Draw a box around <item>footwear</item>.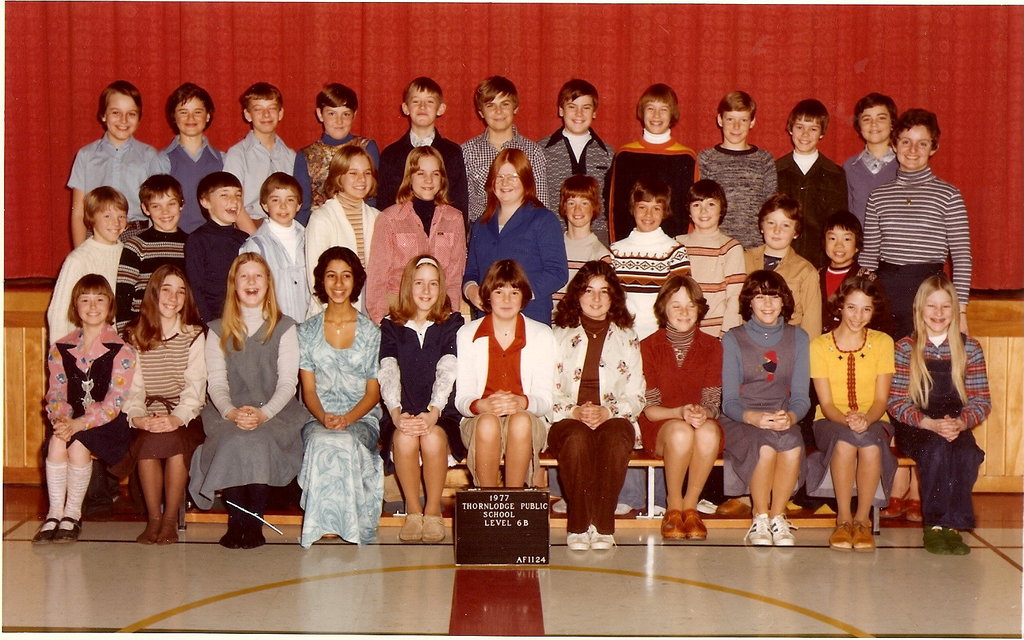
(left=767, top=512, right=793, bottom=549).
